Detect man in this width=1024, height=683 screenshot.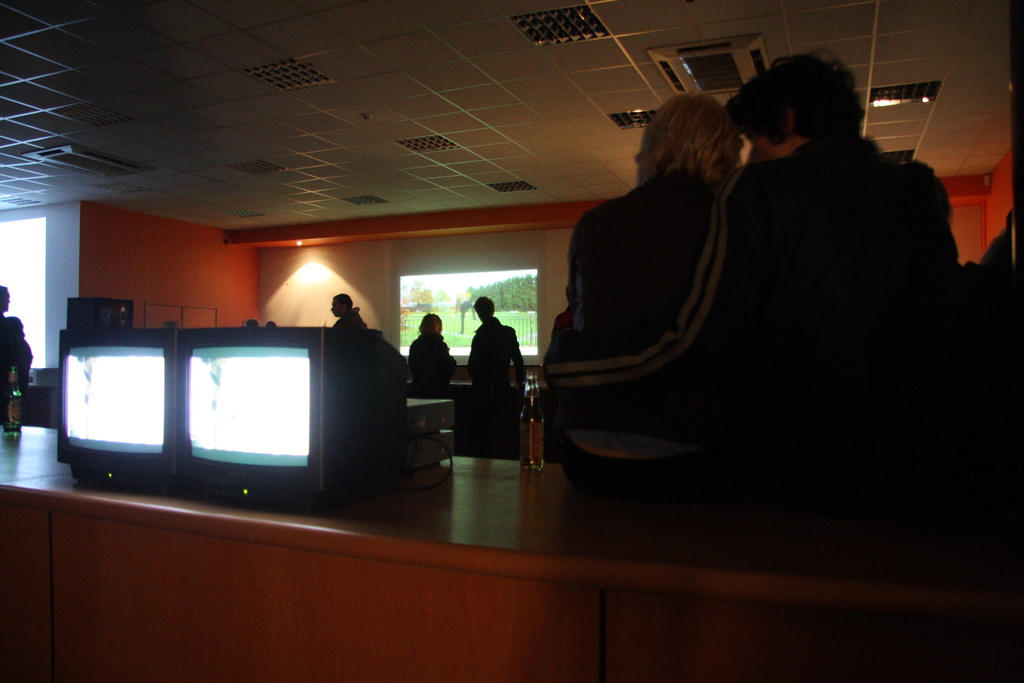
Detection: <bbox>468, 294, 527, 454</bbox>.
